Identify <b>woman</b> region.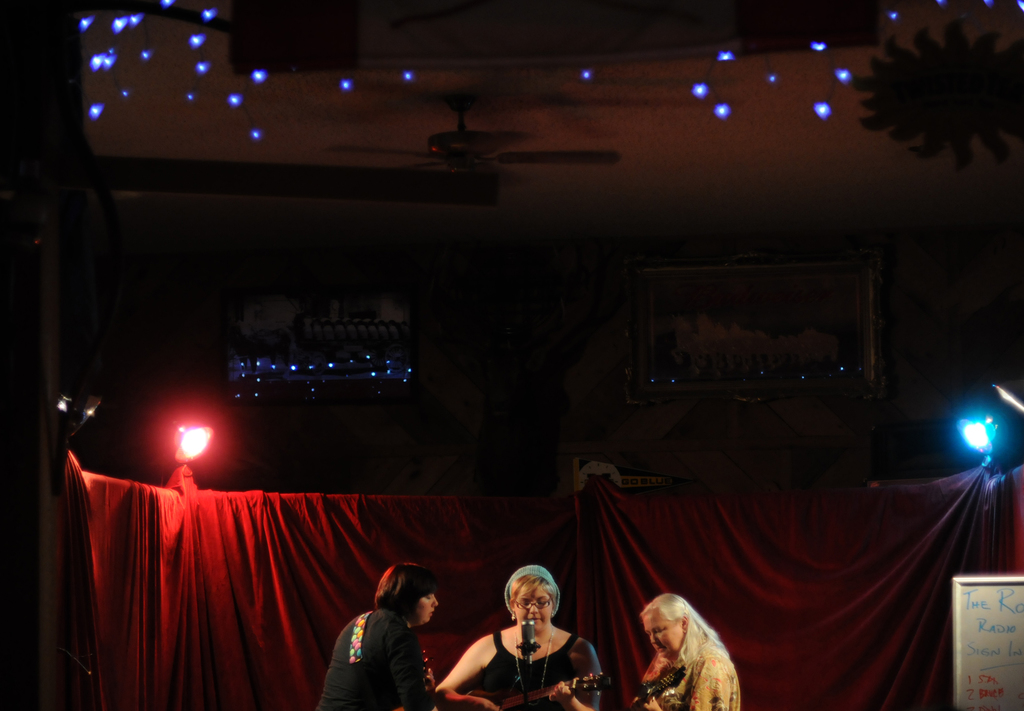
Region: x1=312 y1=563 x2=442 y2=710.
